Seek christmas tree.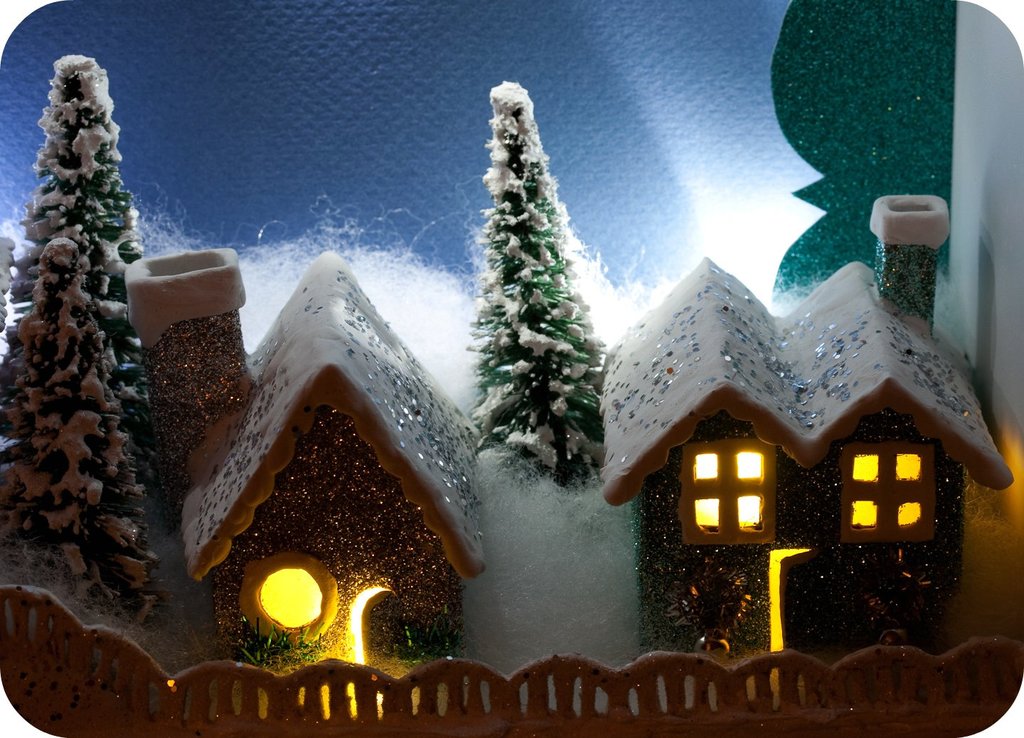
locate(466, 70, 607, 486).
